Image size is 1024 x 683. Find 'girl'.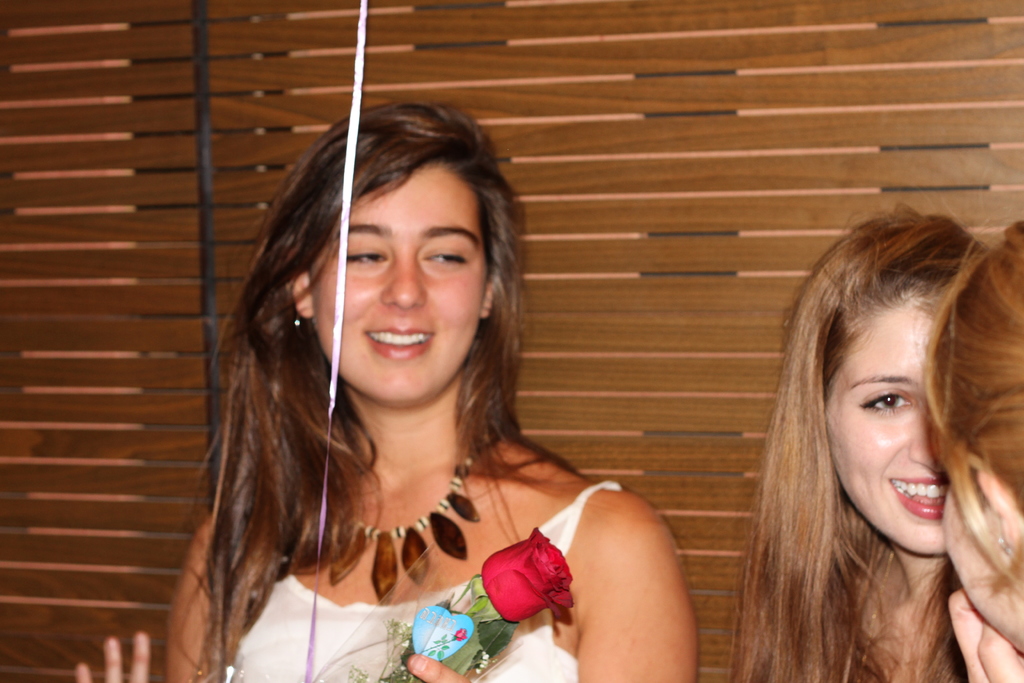
77 97 702 682.
